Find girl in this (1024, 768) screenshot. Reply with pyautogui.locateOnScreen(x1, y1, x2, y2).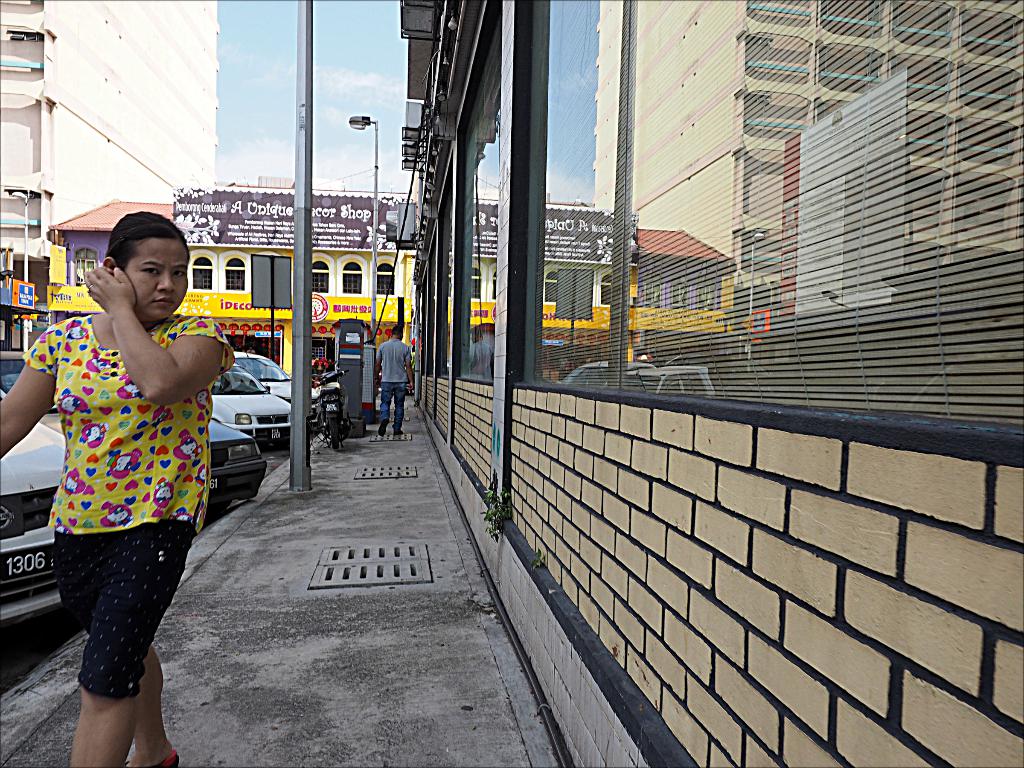
pyautogui.locateOnScreen(0, 212, 236, 767).
